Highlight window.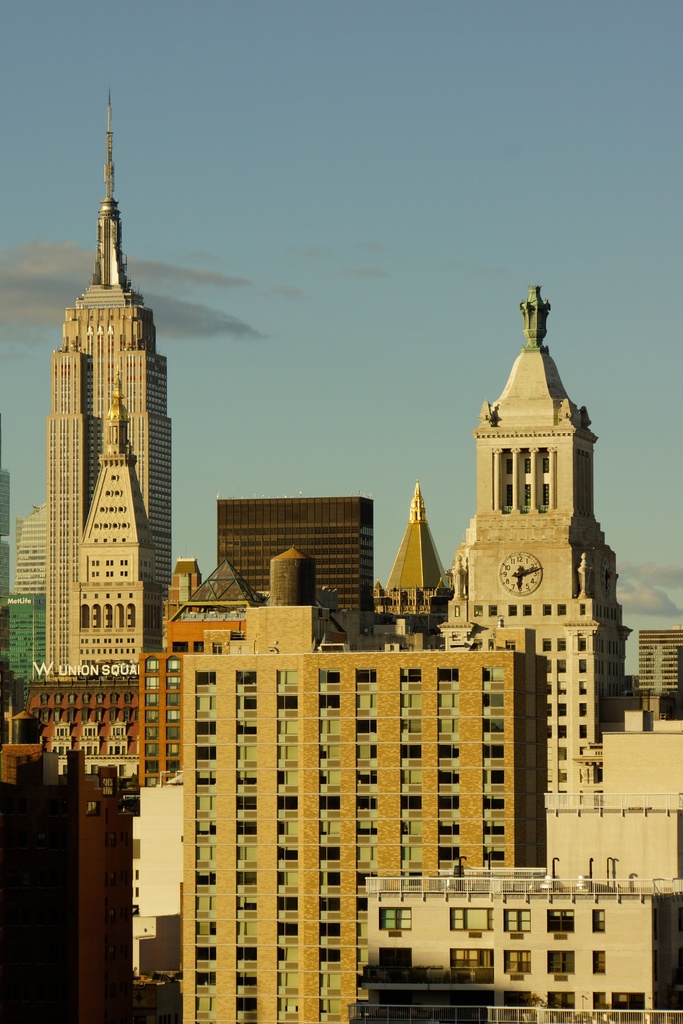
Highlighted region: [left=447, top=905, right=495, bottom=927].
